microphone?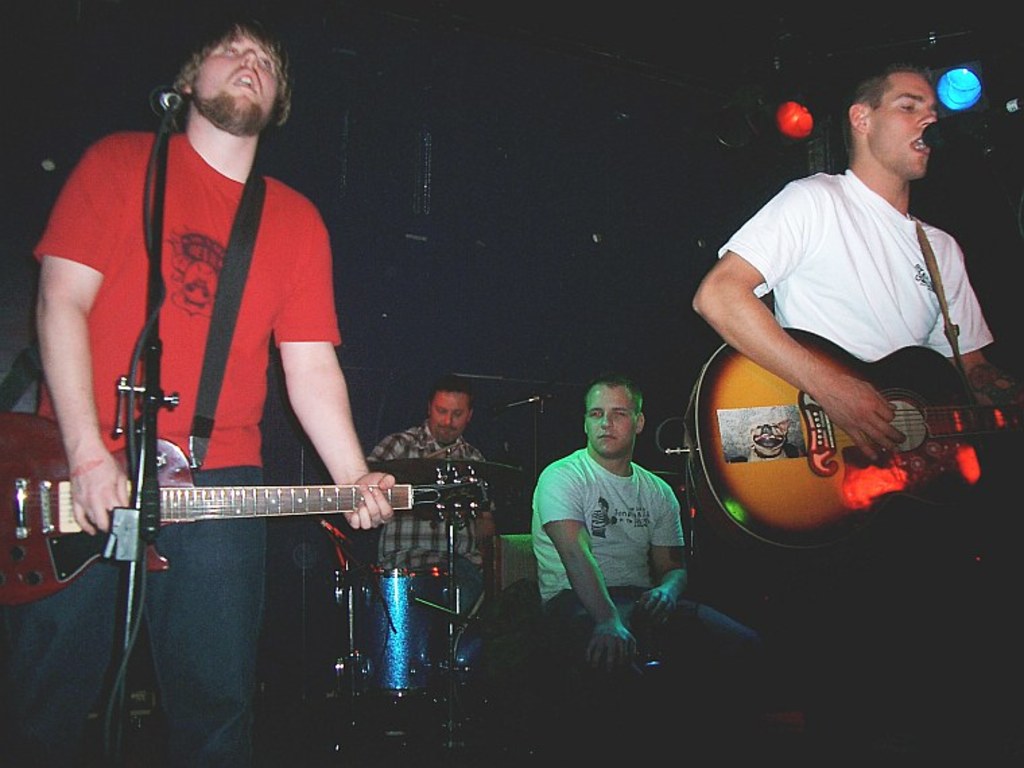
[923,90,1023,150]
